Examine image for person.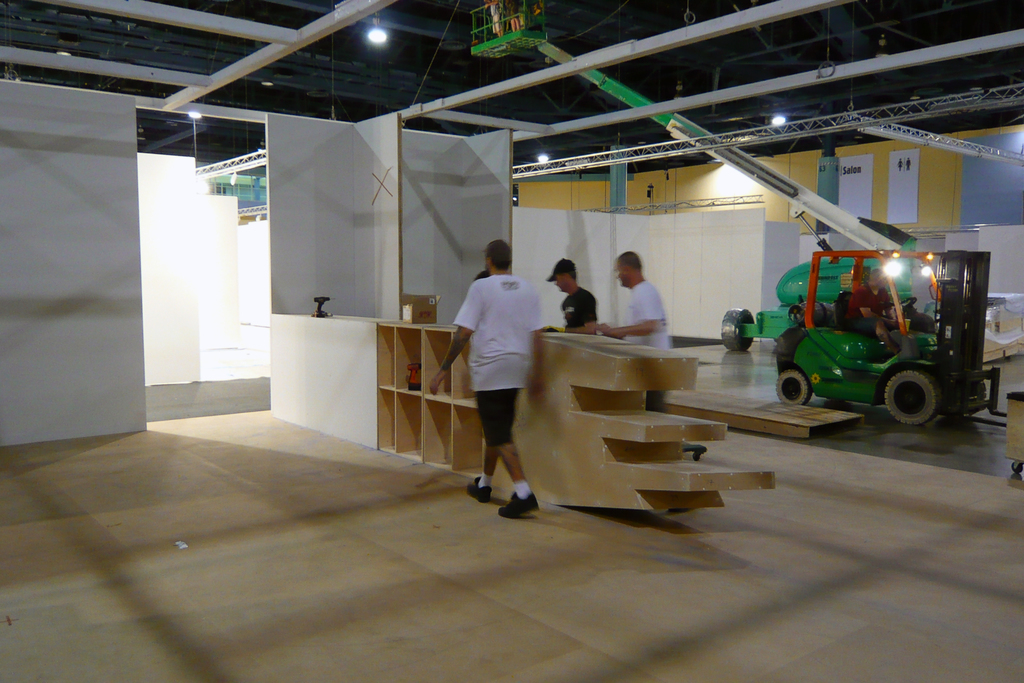
Examination result: left=542, top=252, right=600, bottom=334.
